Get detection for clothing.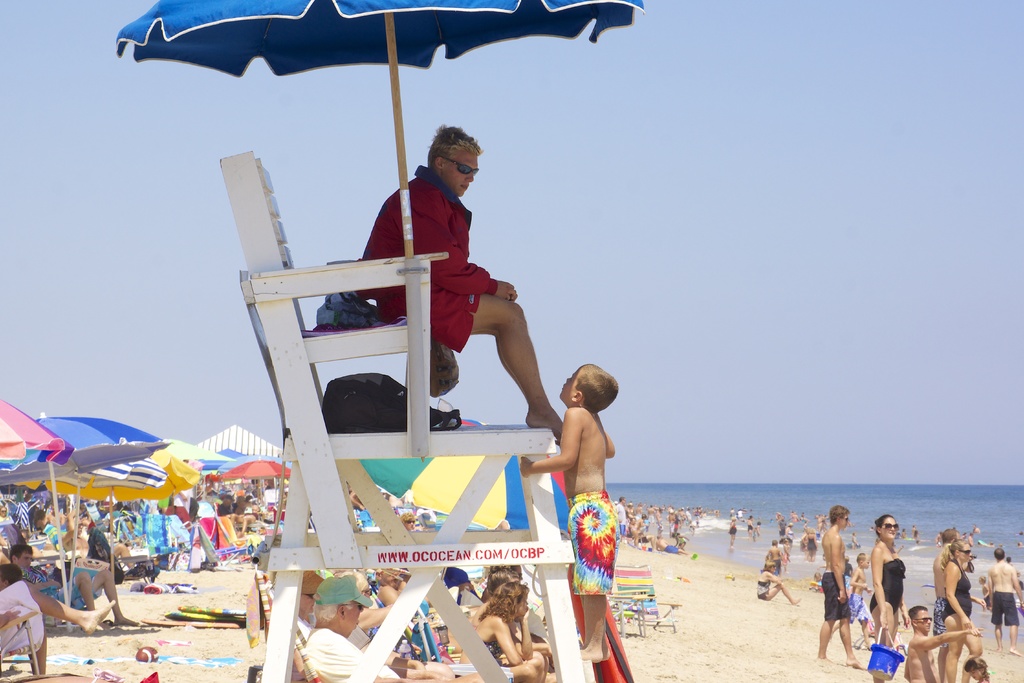
Detection: locate(0, 588, 46, 649).
